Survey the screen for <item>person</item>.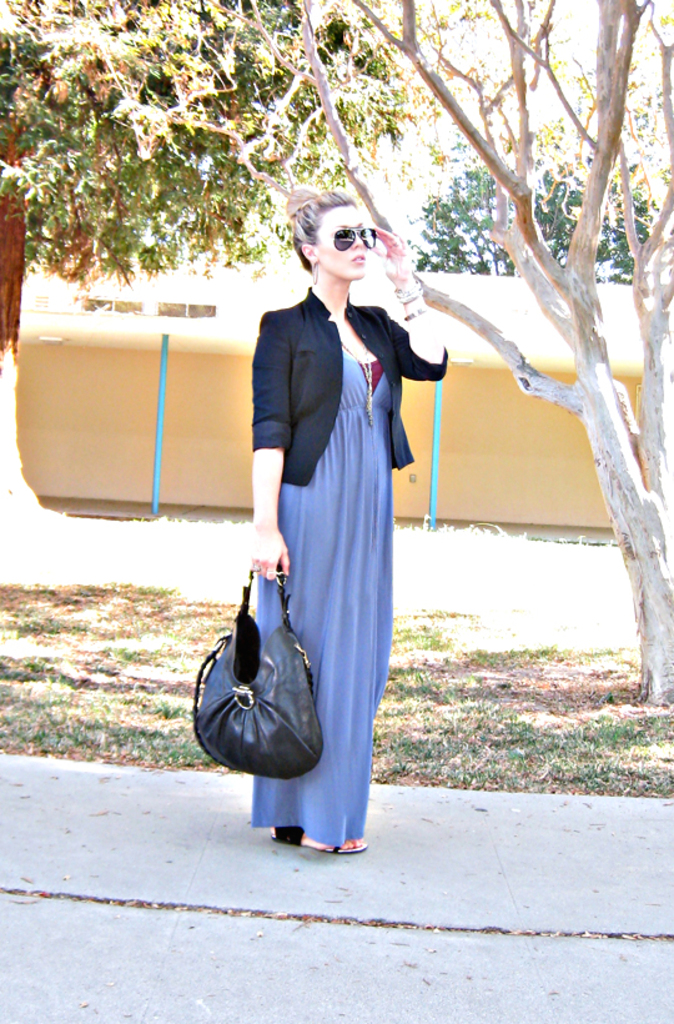
Survey found: 241/179/446/852.
